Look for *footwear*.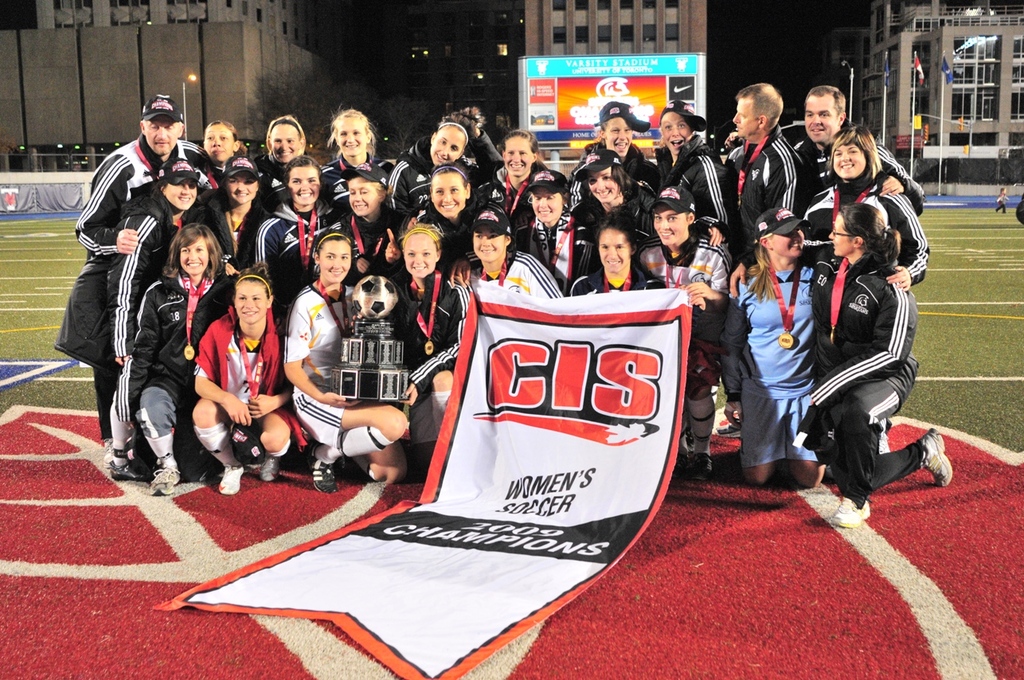
Found: <box>101,434,115,473</box>.
